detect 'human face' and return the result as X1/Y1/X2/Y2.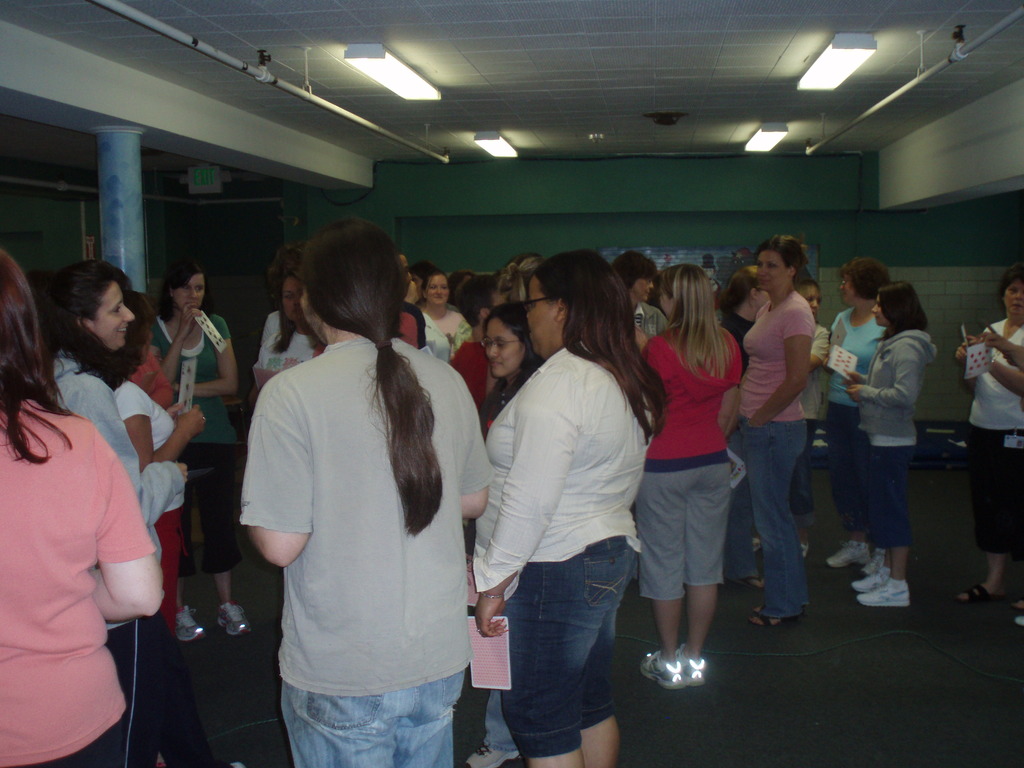
425/275/447/301.
